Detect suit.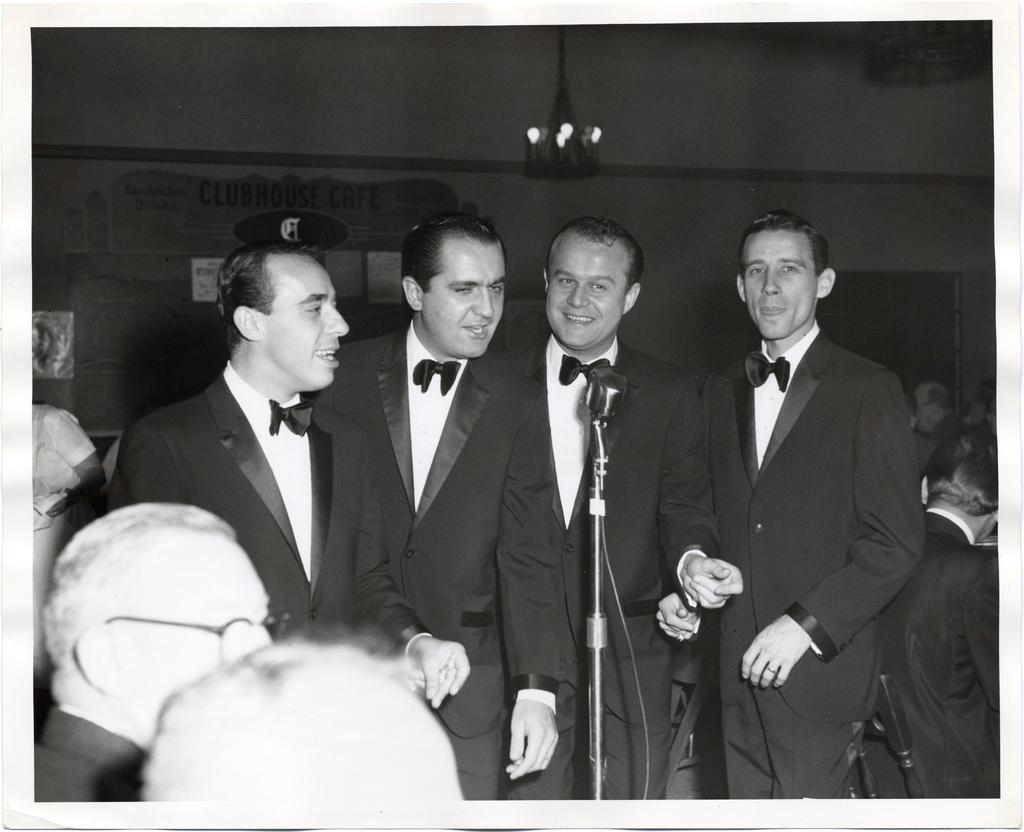
Detected at <bbox>333, 189, 552, 763</bbox>.
